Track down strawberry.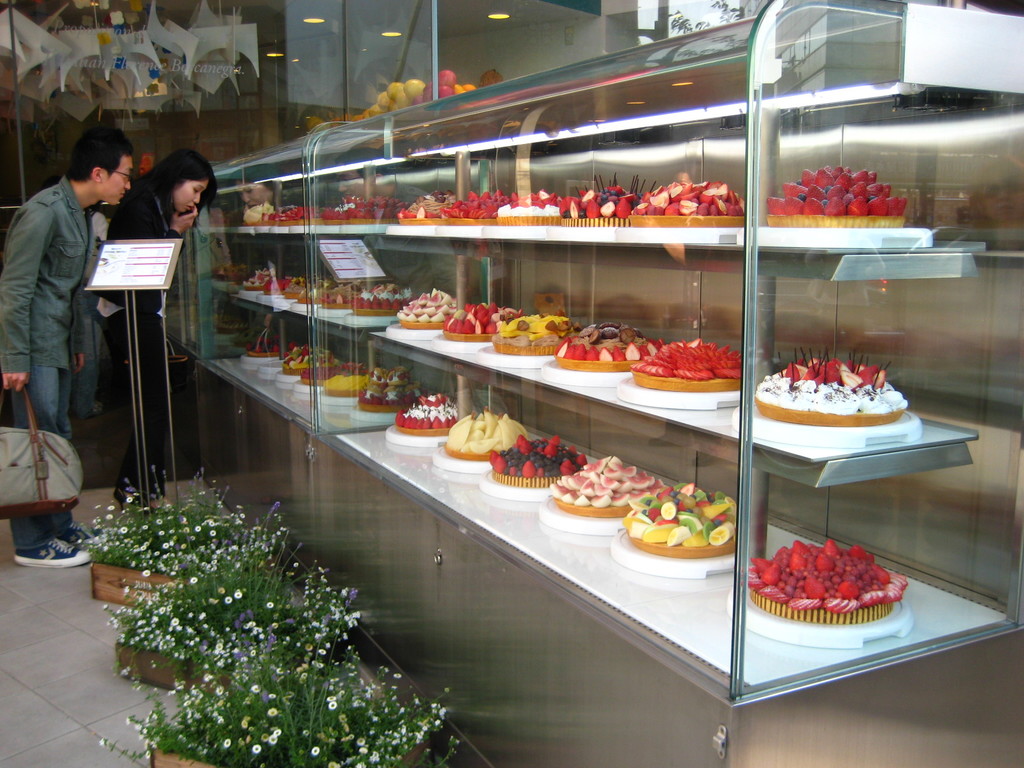
Tracked to (300, 348, 309, 355).
